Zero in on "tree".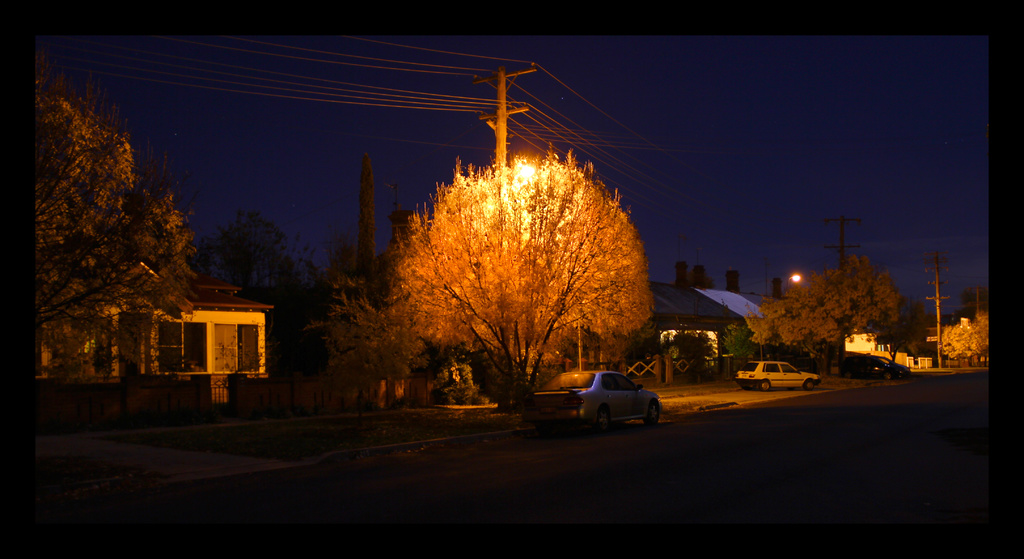
Zeroed in: 207, 210, 294, 293.
